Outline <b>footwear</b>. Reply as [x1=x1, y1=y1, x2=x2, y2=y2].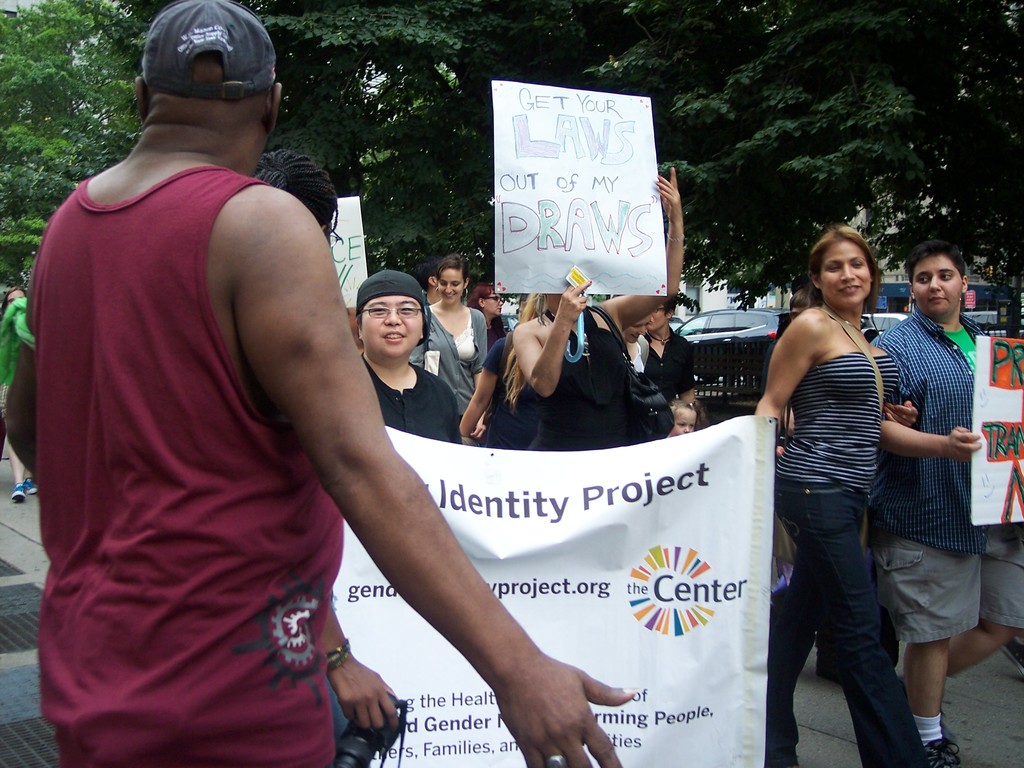
[x1=23, y1=474, x2=37, y2=495].
